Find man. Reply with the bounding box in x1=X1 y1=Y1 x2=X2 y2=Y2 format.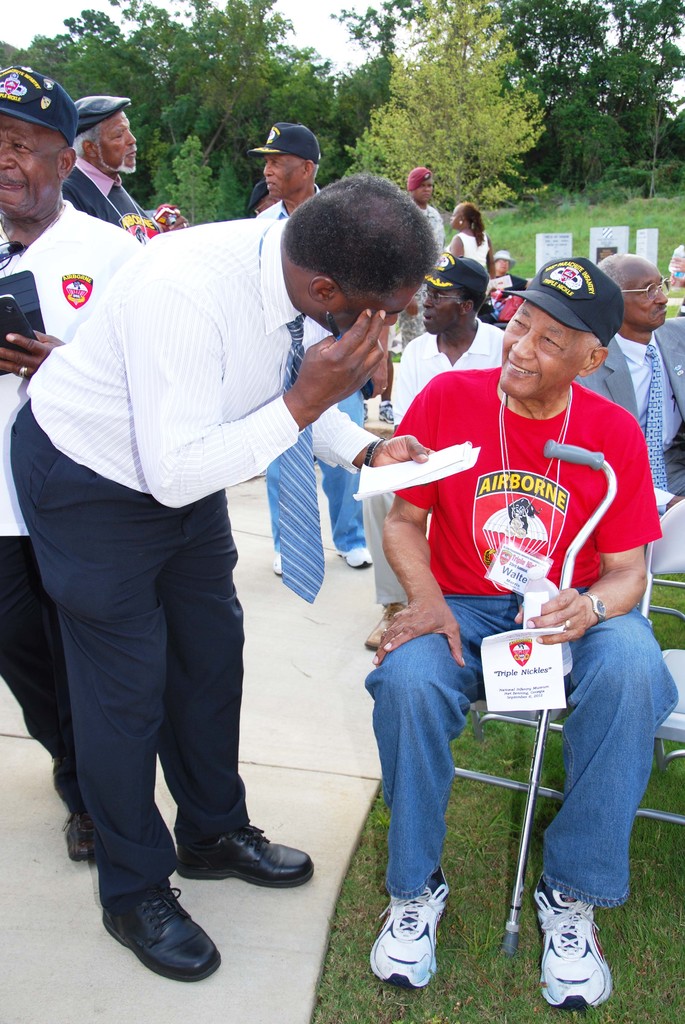
x1=0 y1=64 x2=143 y2=861.
